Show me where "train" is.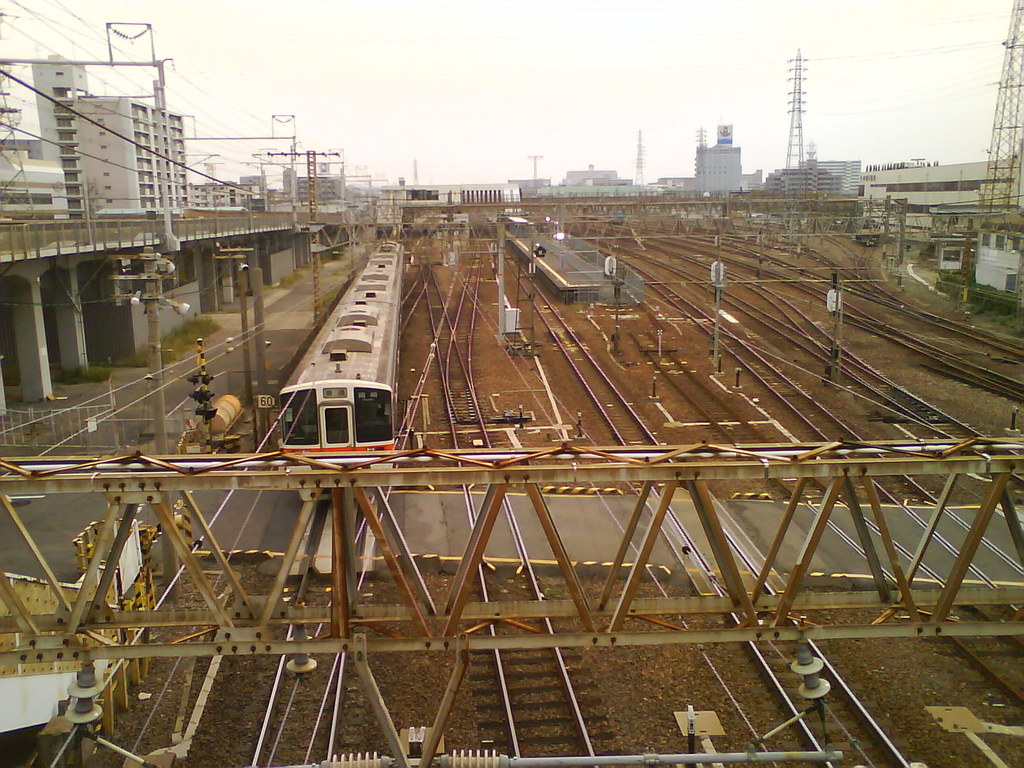
"train" is at 277, 232, 414, 475.
